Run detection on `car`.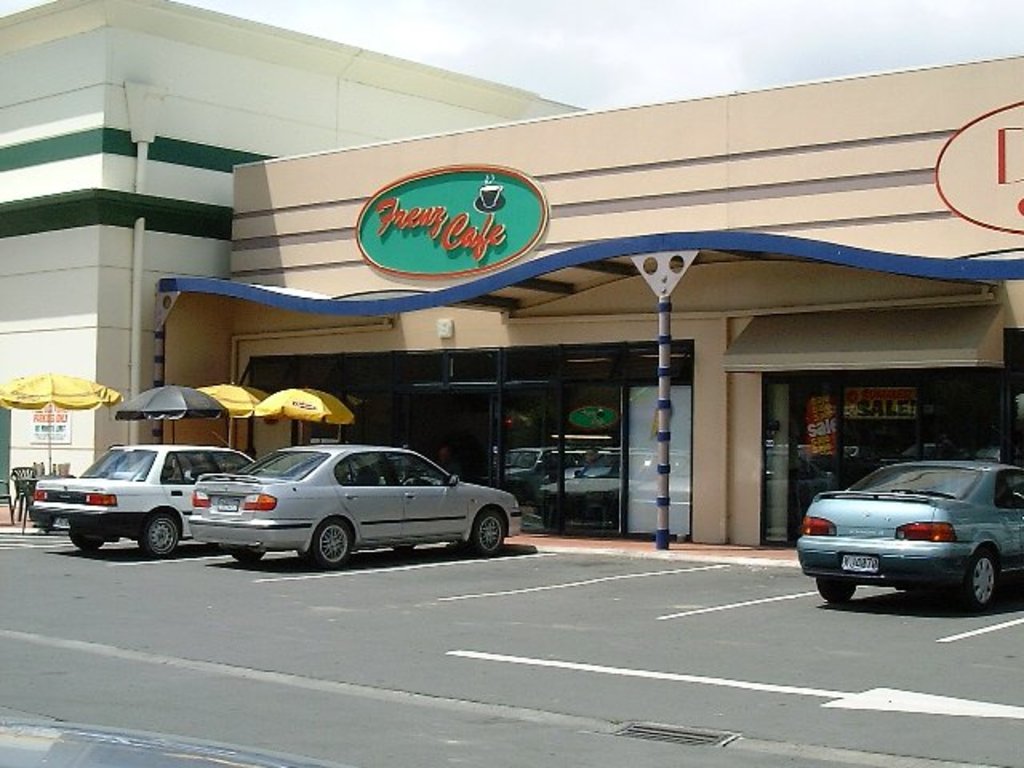
Result: 797:453:1022:613.
